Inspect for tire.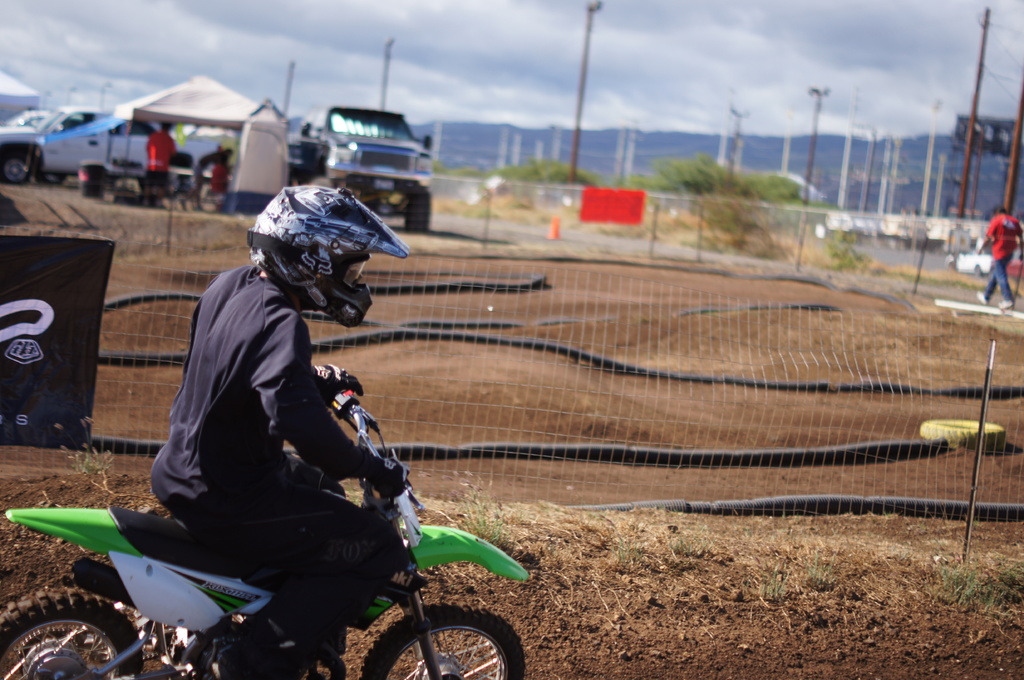
Inspection: (198, 183, 225, 212).
